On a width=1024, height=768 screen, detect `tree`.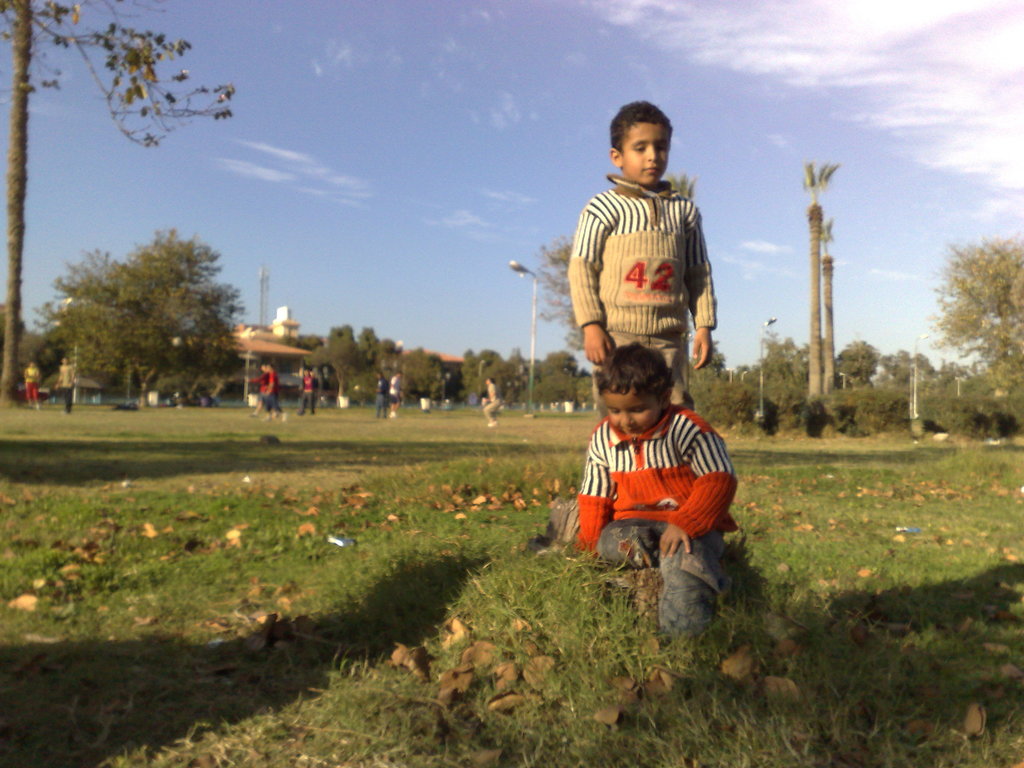
39,229,252,408.
